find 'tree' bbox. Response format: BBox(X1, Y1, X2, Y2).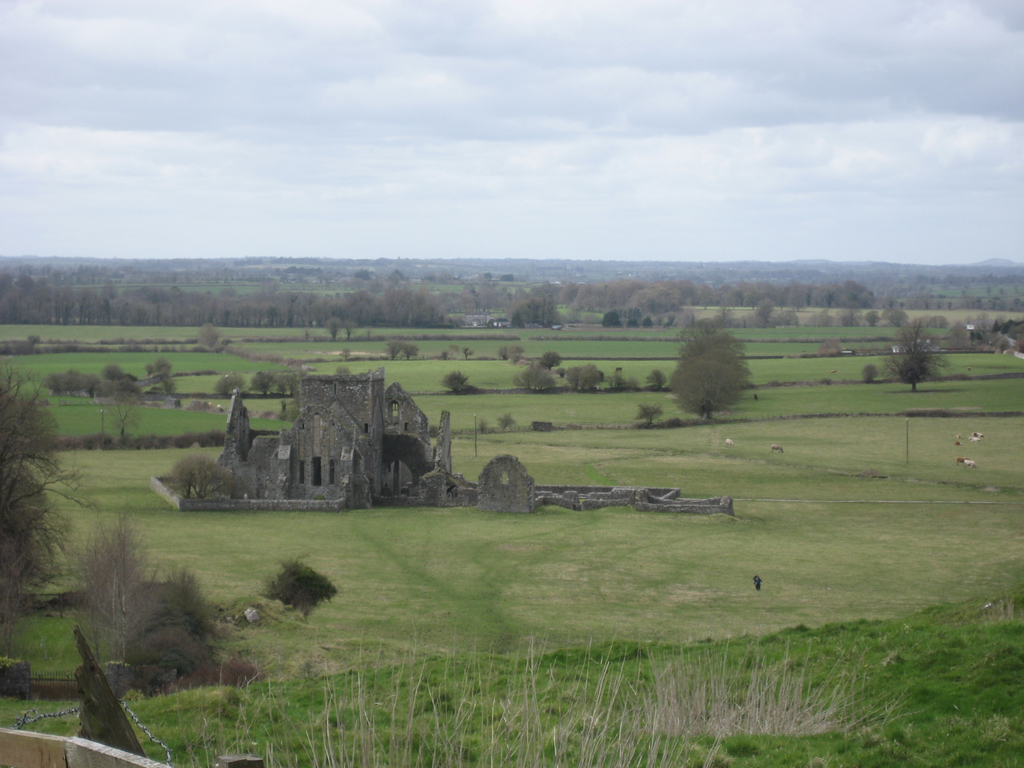
BBox(886, 314, 913, 326).
